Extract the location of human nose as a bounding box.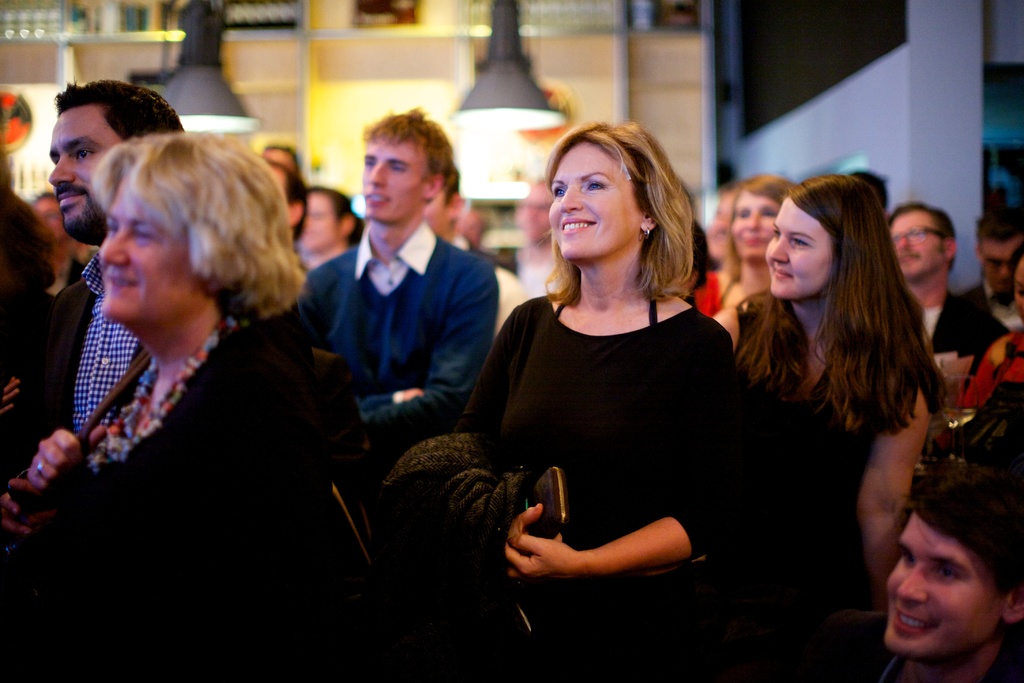
select_region(747, 215, 763, 234).
